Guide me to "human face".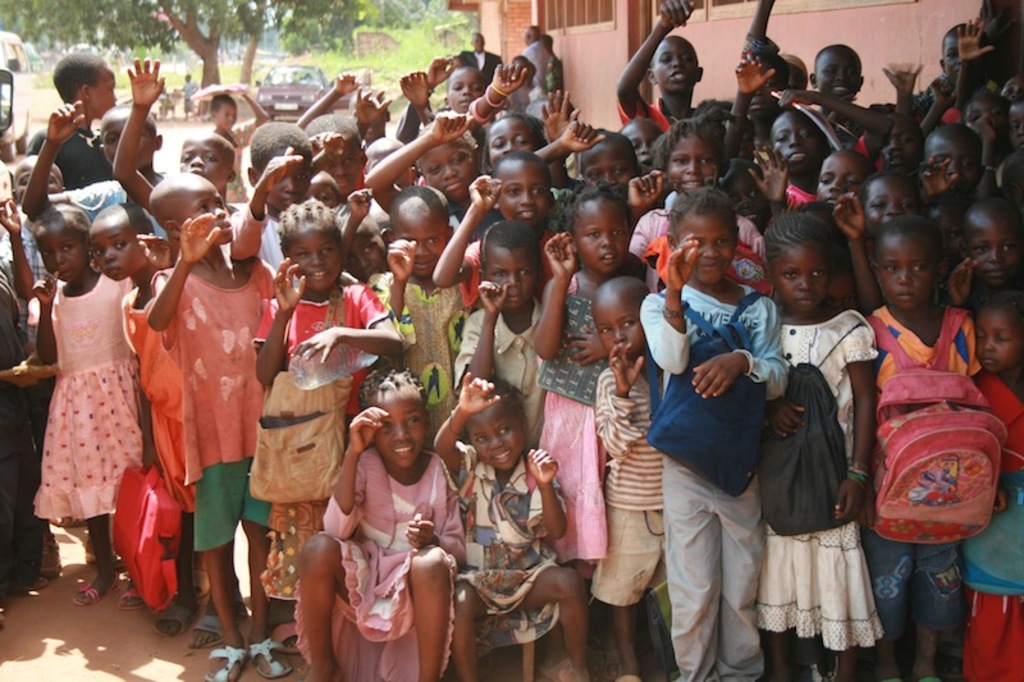
Guidance: bbox=[493, 152, 549, 223].
